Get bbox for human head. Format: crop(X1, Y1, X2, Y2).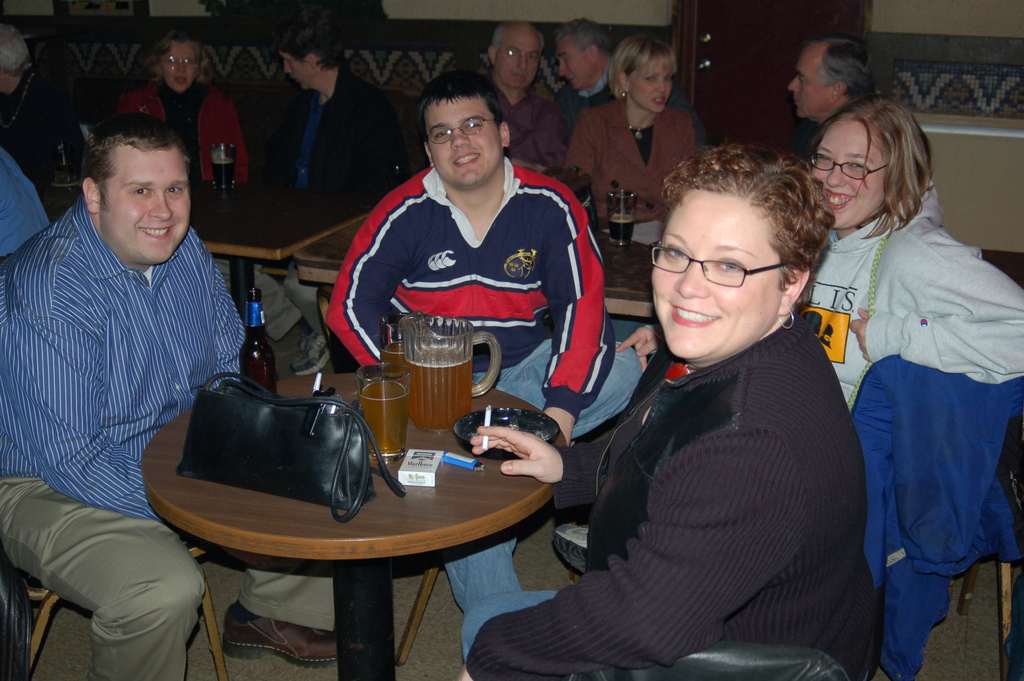
crop(780, 33, 879, 113).
